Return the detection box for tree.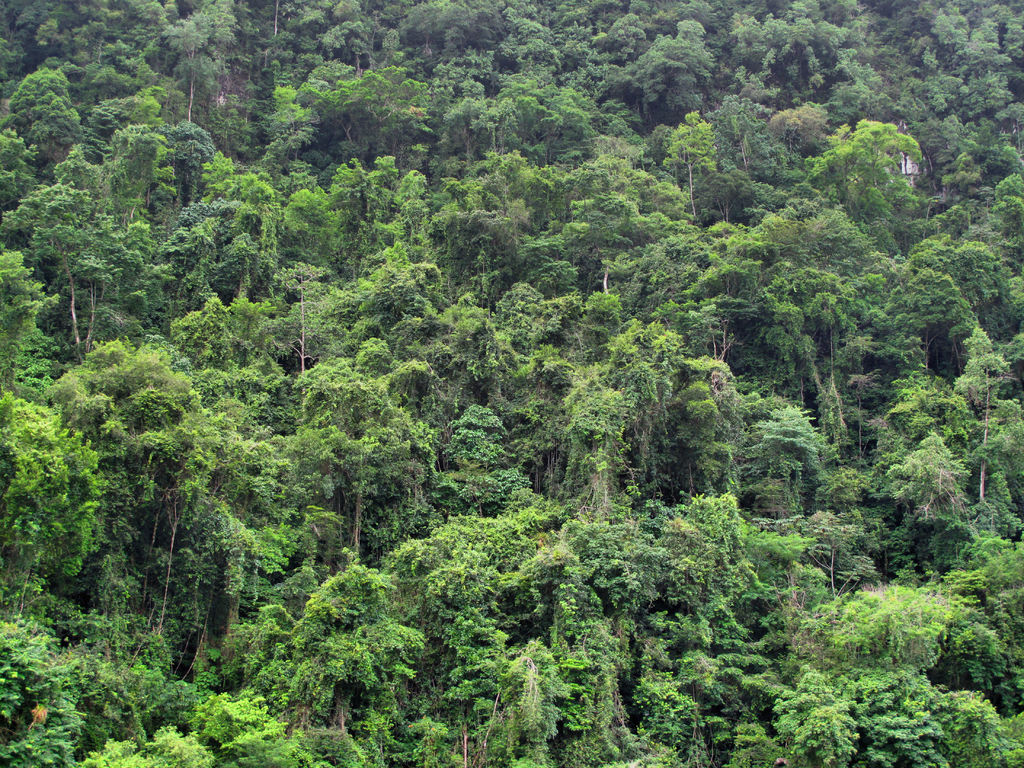
{"left": 714, "top": 397, "right": 833, "bottom": 513}.
